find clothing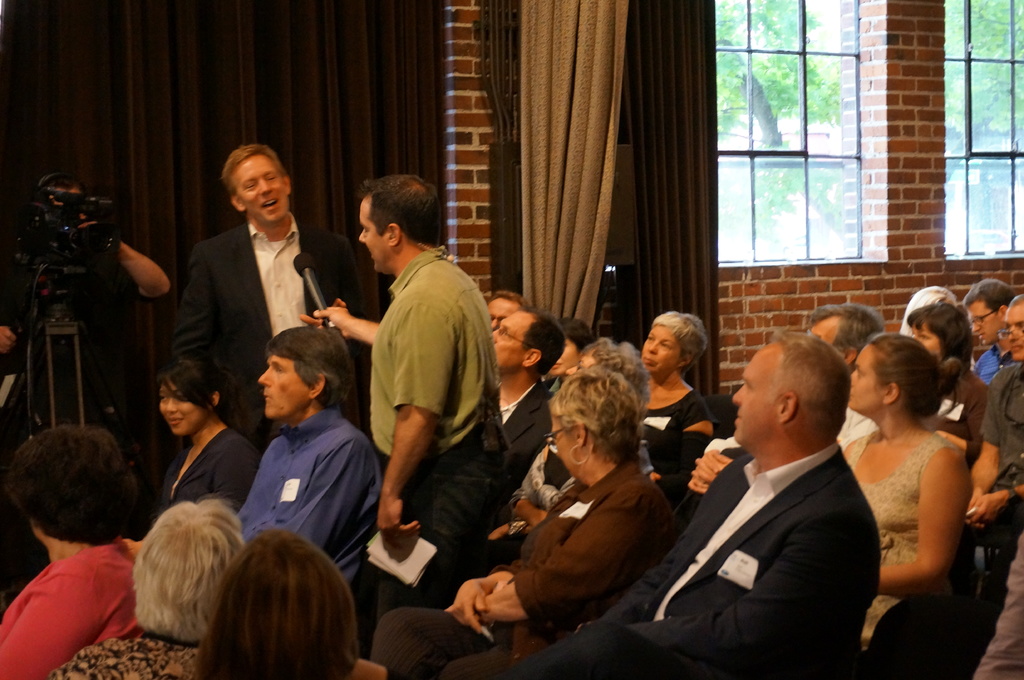
box(147, 424, 265, 528)
